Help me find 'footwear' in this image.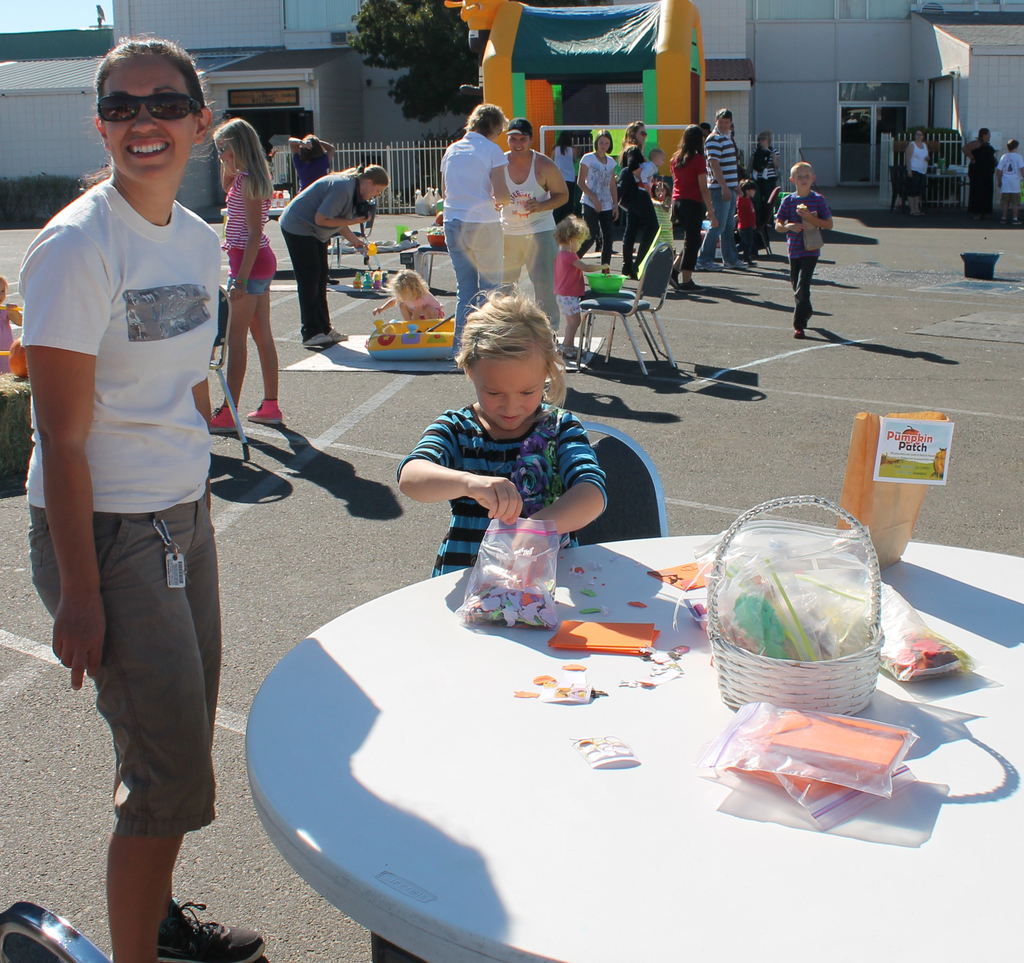
Found it: select_region(205, 402, 239, 432).
